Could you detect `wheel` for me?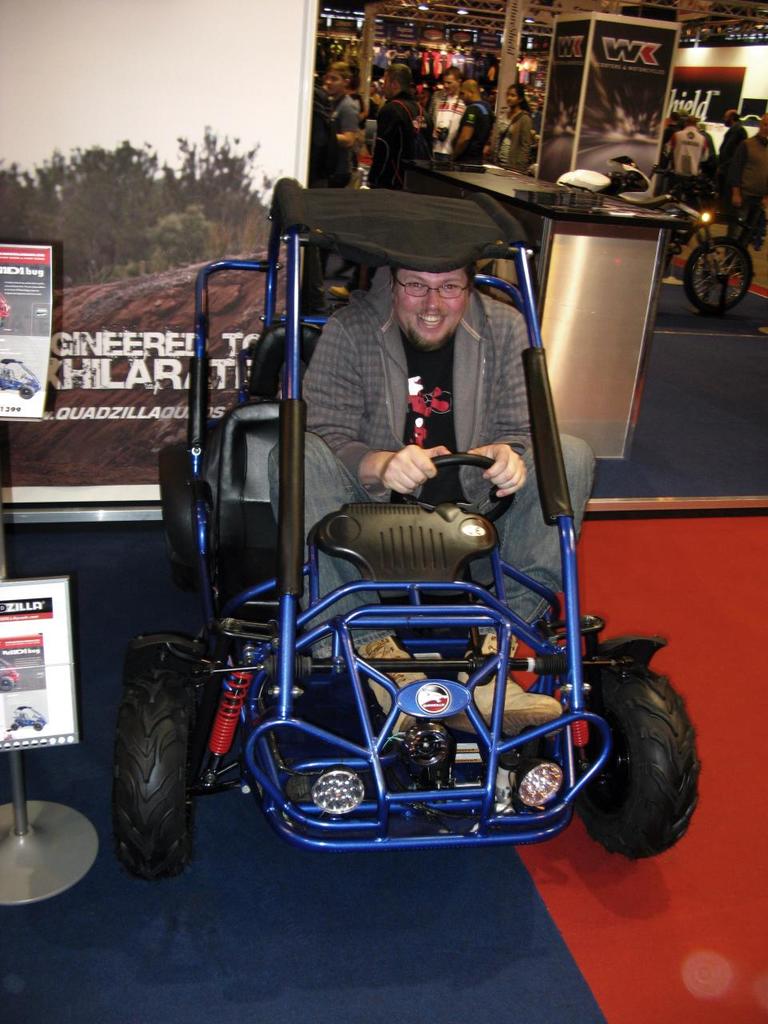
Detection result: Rect(682, 230, 758, 315).
